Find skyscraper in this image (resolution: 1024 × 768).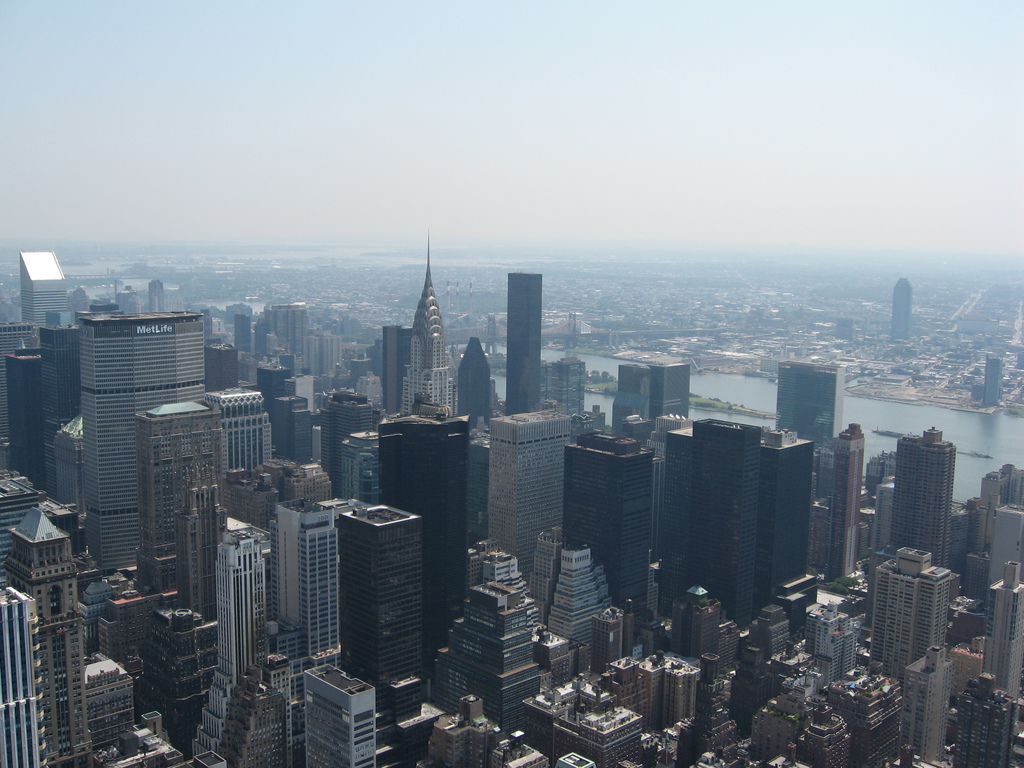
pyautogui.locateOnScreen(658, 367, 695, 415).
